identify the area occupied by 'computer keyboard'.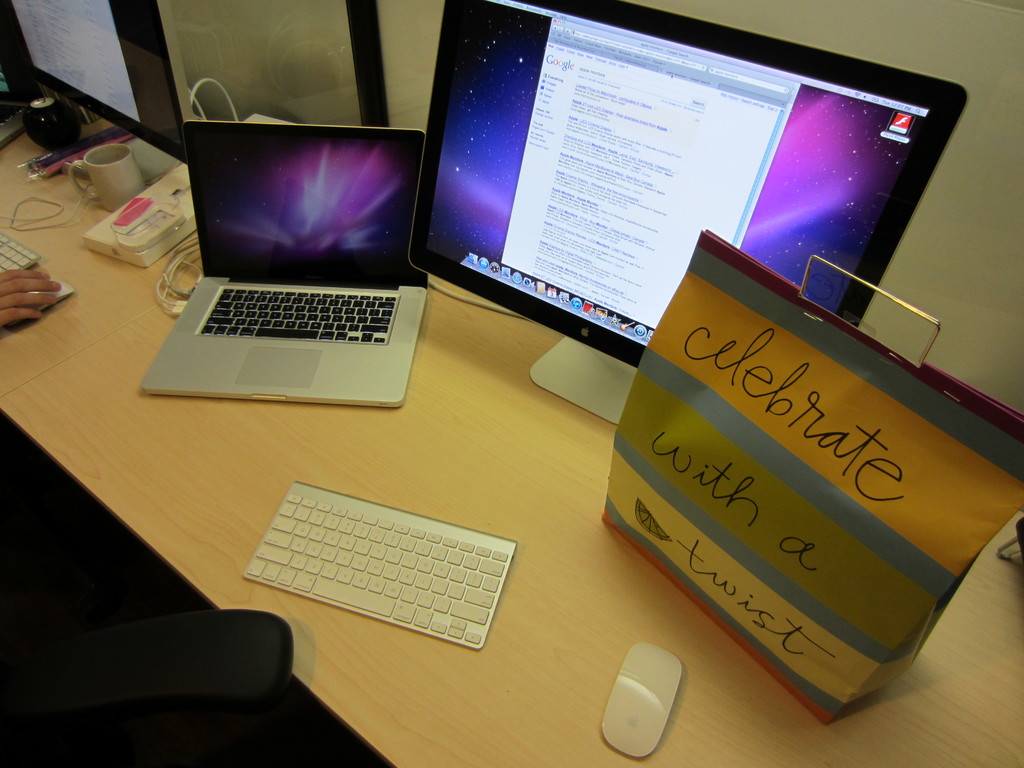
Area: (201, 284, 396, 346).
